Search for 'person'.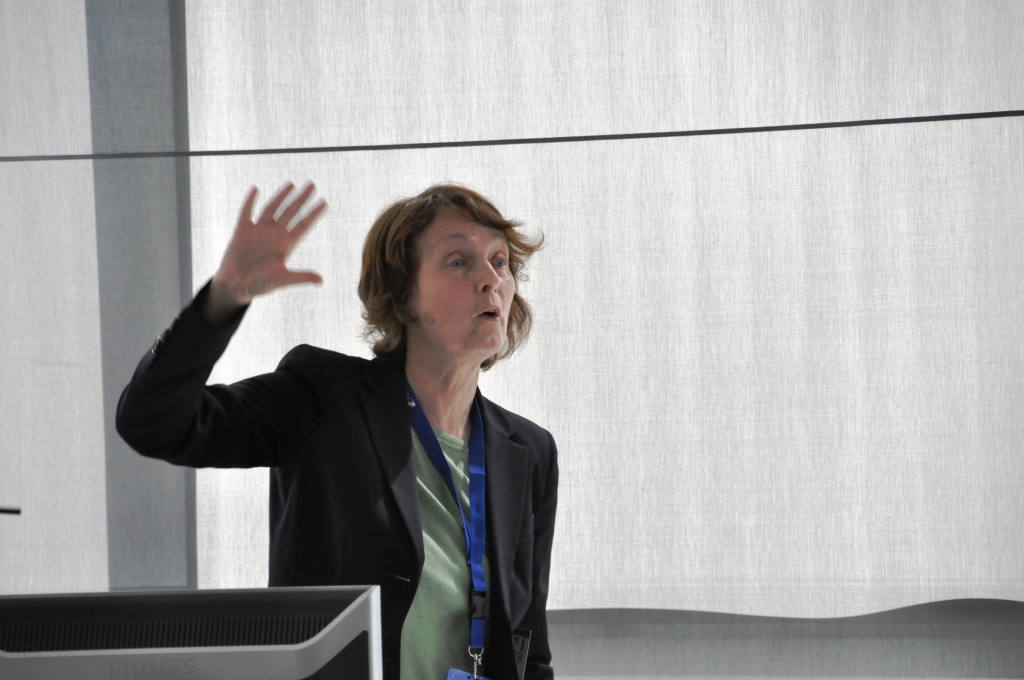
Found at [117,182,560,679].
